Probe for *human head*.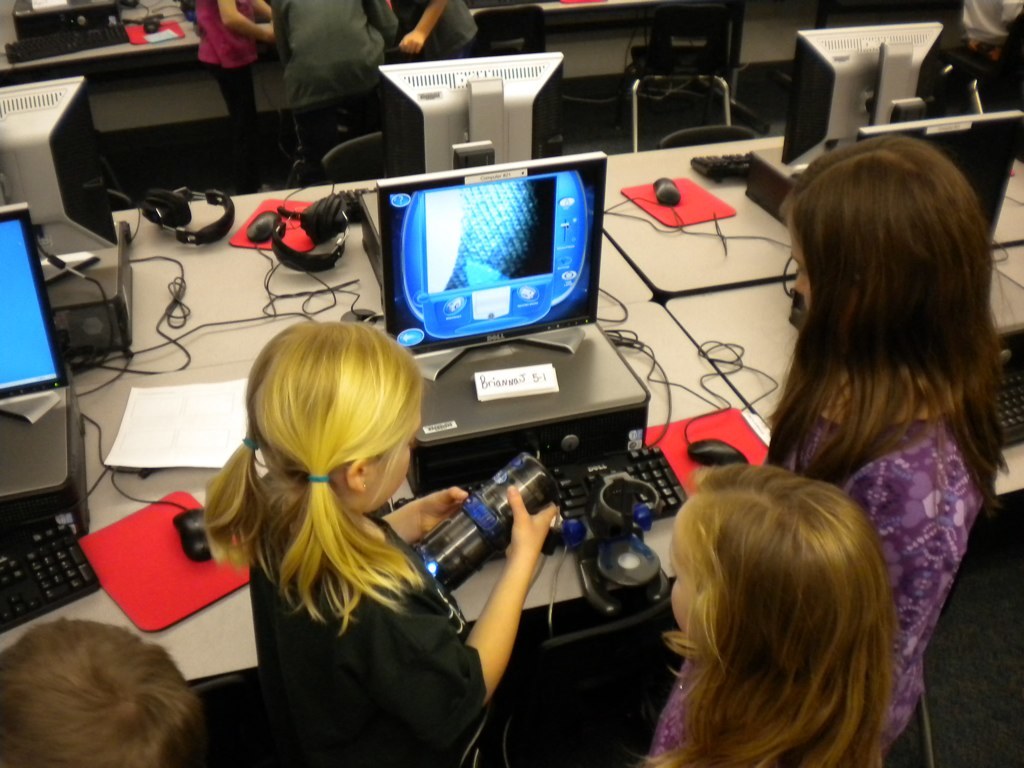
Probe result: [left=781, top=135, right=981, bottom=348].
